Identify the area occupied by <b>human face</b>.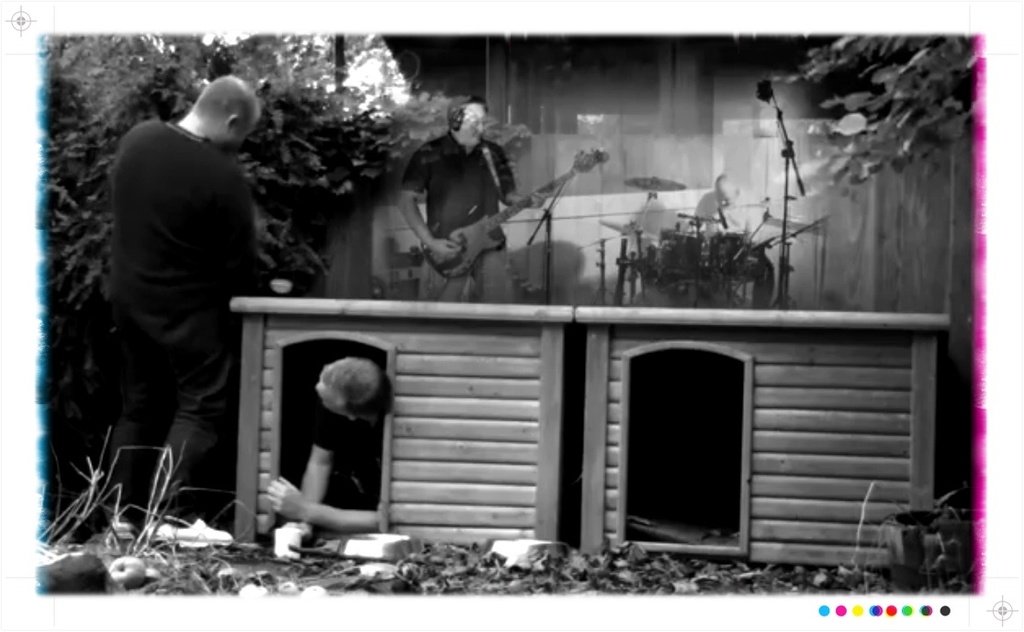
Area: 231, 107, 258, 146.
